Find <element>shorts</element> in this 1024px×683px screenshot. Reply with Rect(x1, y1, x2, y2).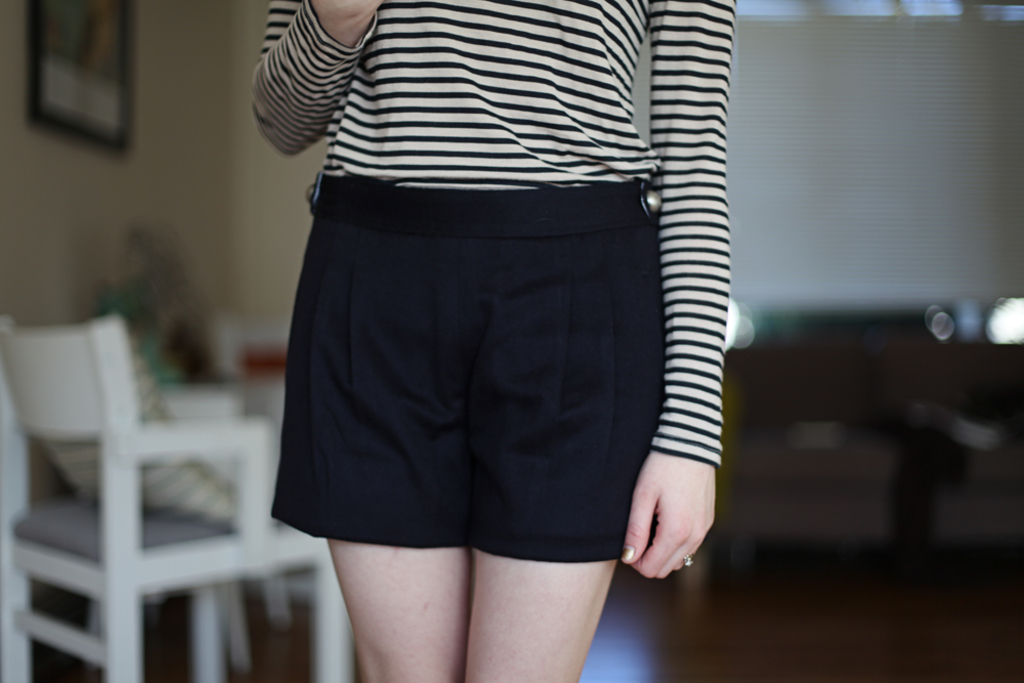
Rect(289, 222, 694, 571).
